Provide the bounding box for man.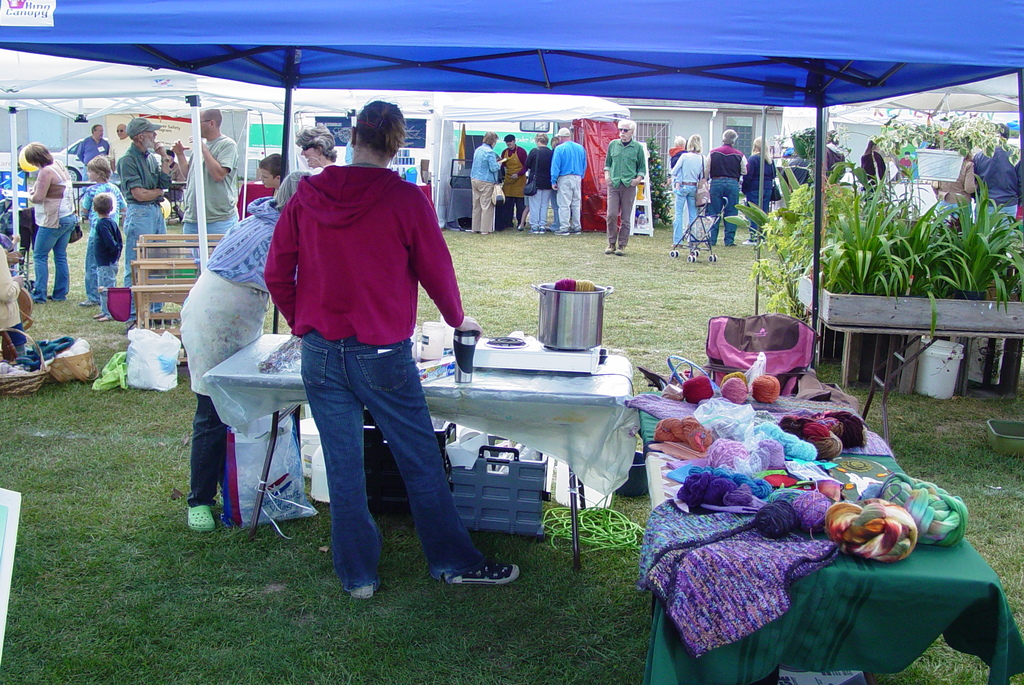
{"left": 257, "top": 97, "right": 525, "bottom": 607}.
